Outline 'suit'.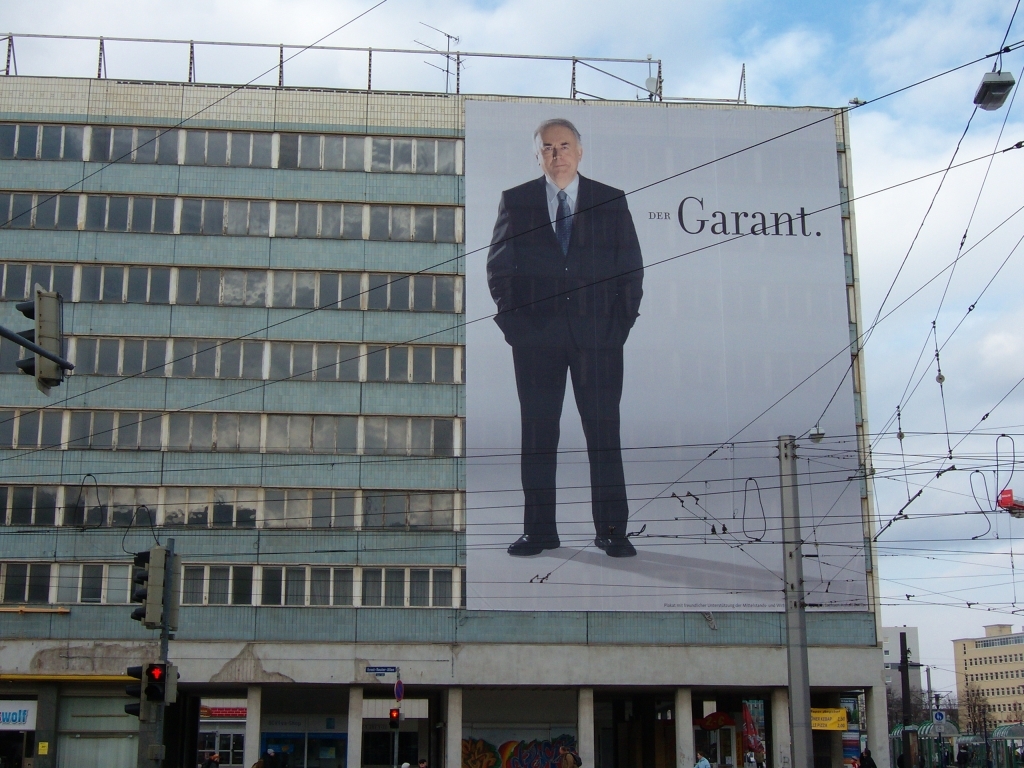
Outline: 479/117/647/479.
